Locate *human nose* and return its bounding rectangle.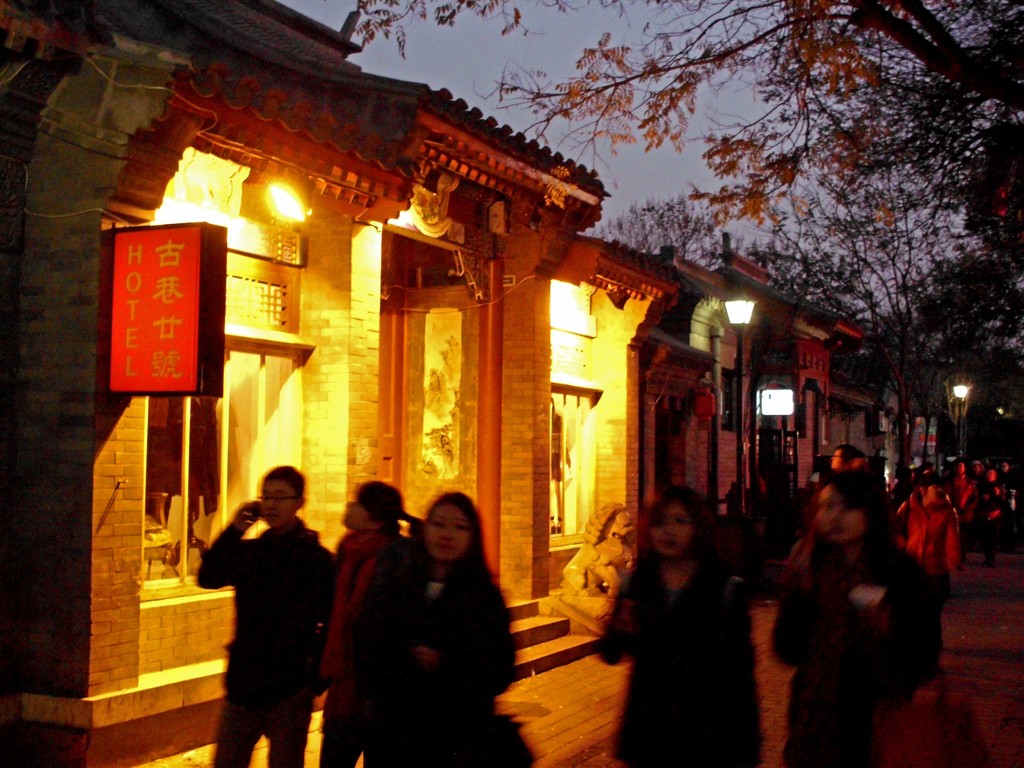
<bbox>439, 521, 456, 542</bbox>.
